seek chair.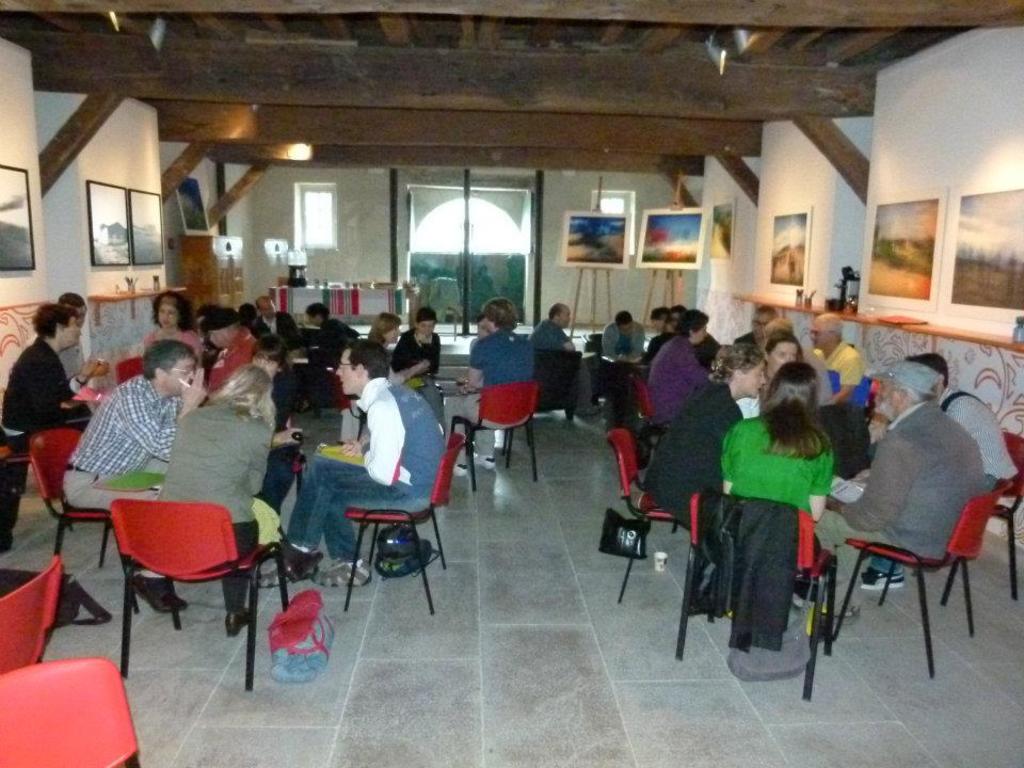
[671,492,835,701].
